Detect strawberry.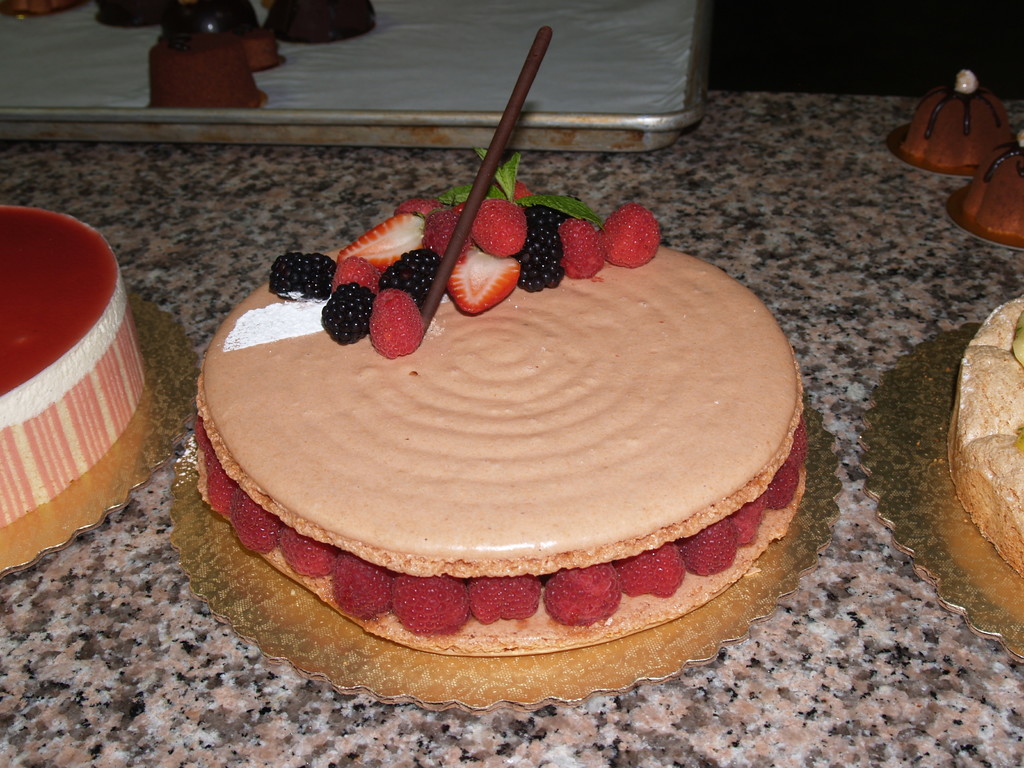
Detected at pyautogui.locateOnScreen(323, 554, 405, 626).
